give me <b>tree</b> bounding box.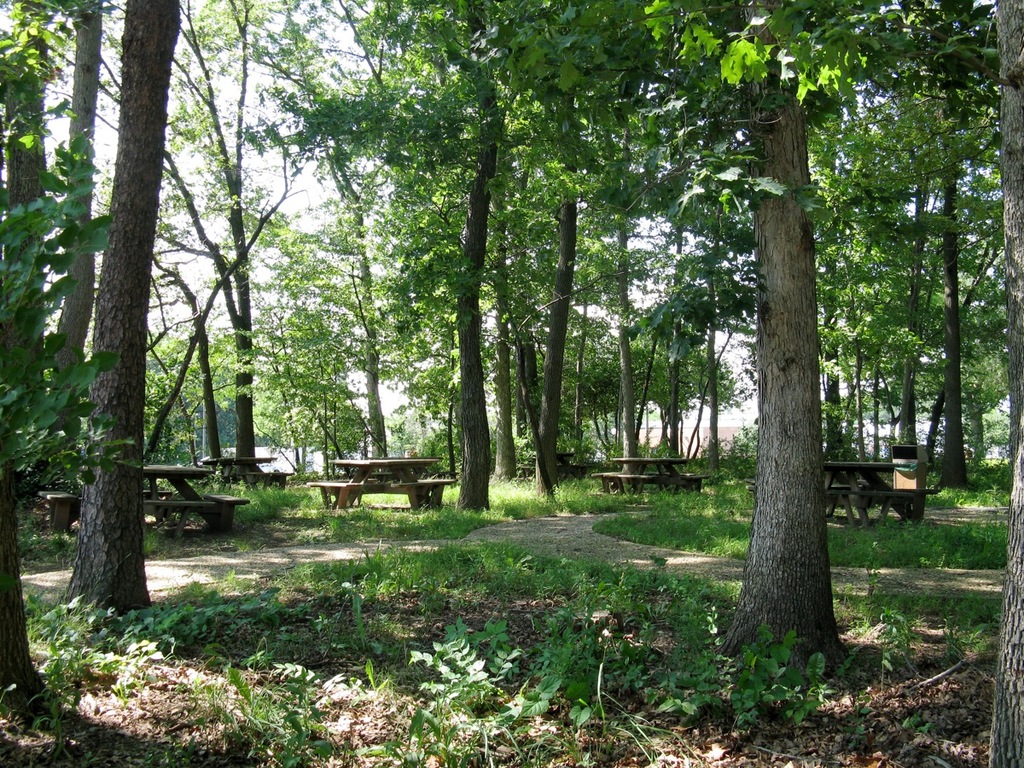
{"left": 361, "top": 1, "right": 632, "bottom": 503}.
